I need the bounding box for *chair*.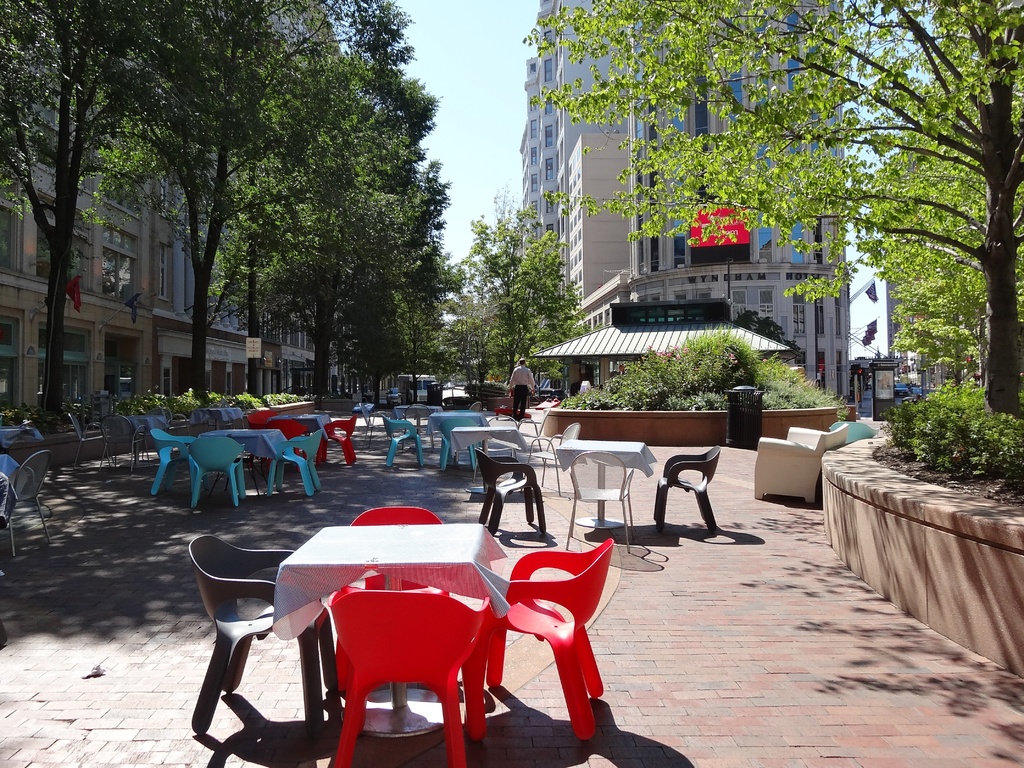
Here it is: Rect(522, 420, 579, 495).
